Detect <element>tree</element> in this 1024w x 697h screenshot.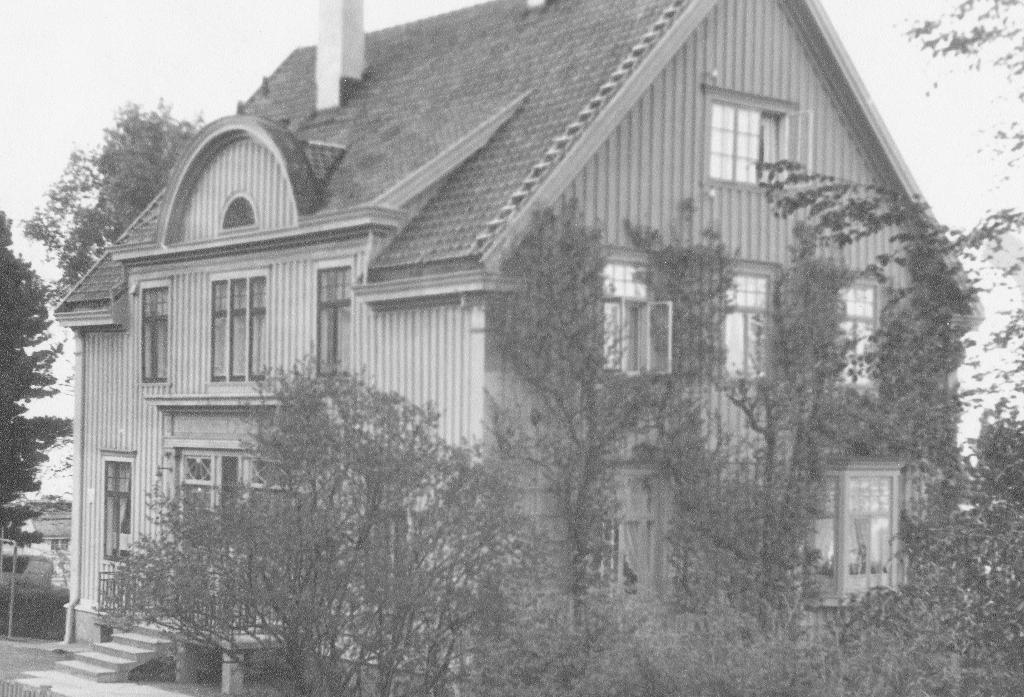
Detection: left=103, top=352, right=545, bottom=696.
